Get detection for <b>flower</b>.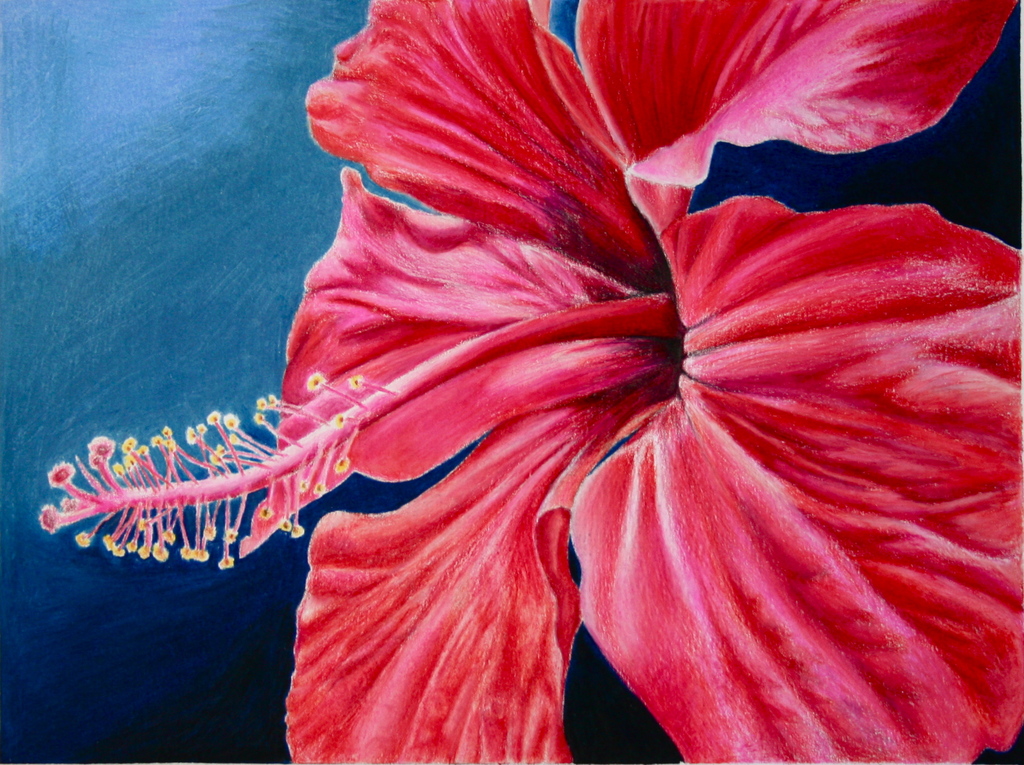
Detection: (left=31, top=16, right=996, bottom=718).
